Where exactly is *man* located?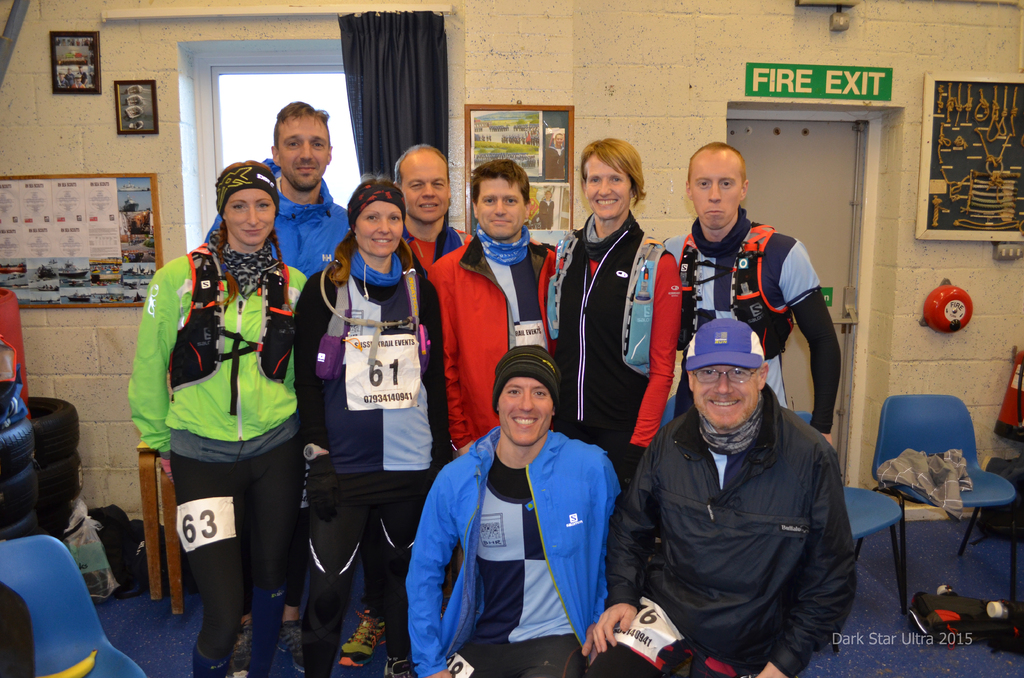
Its bounding box is 578/314/860/677.
